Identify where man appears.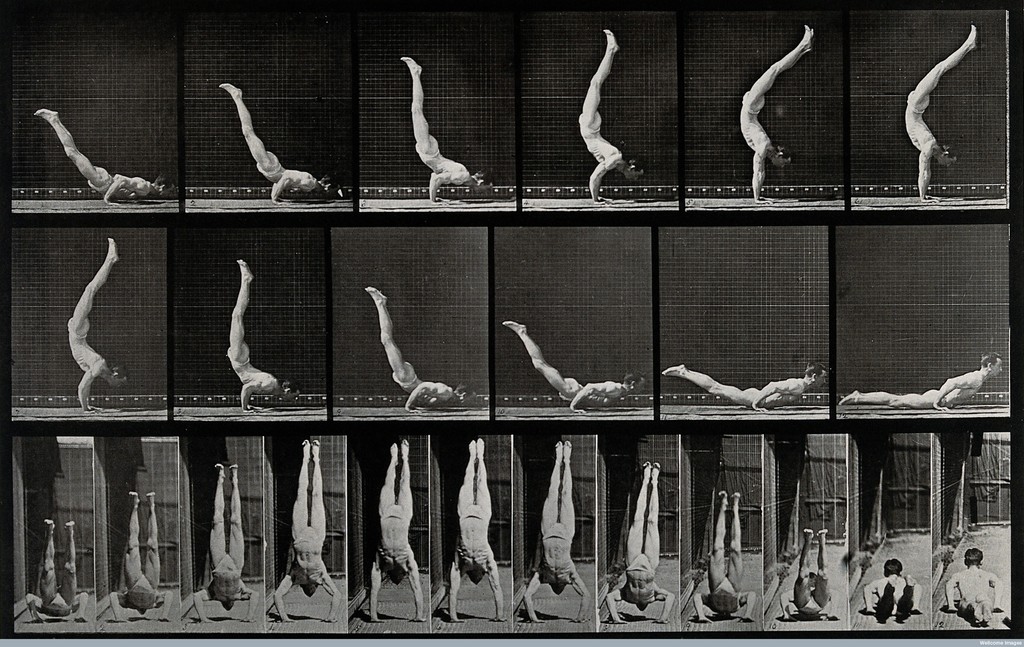
Appears at {"x1": 776, "y1": 524, "x2": 836, "y2": 621}.
